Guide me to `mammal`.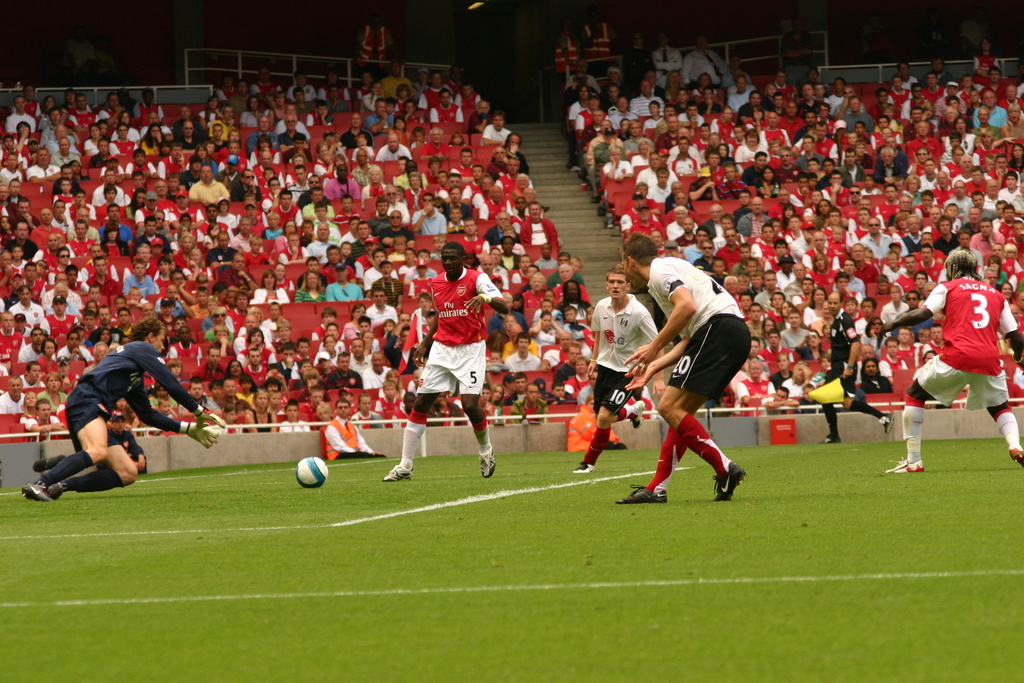
Guidance: (567,268,662,473).
